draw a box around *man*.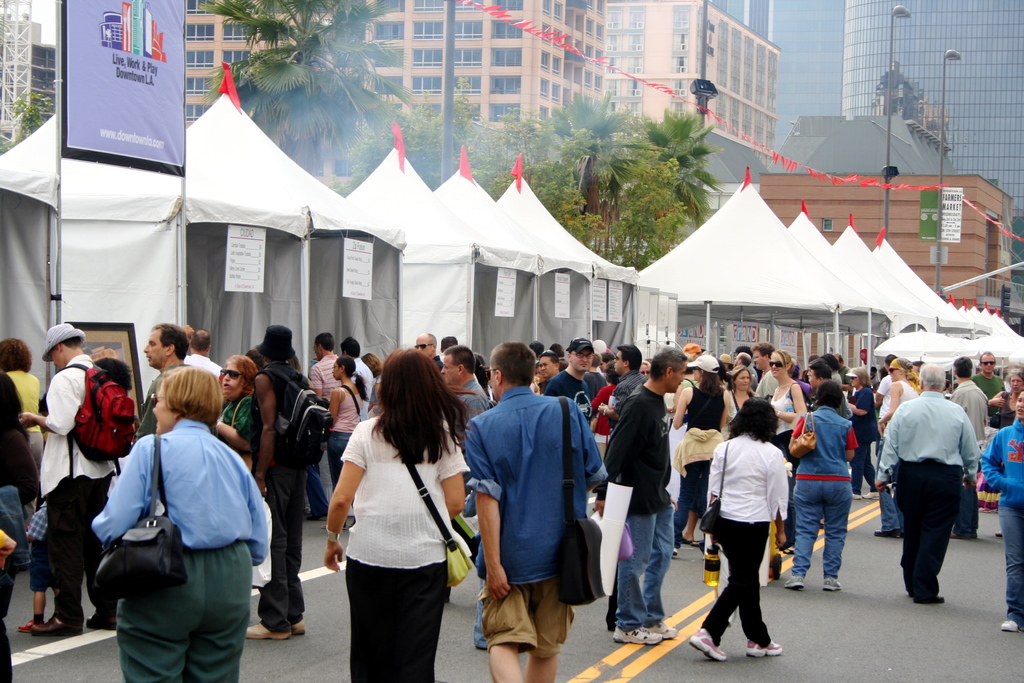
[587,343,683,648].
